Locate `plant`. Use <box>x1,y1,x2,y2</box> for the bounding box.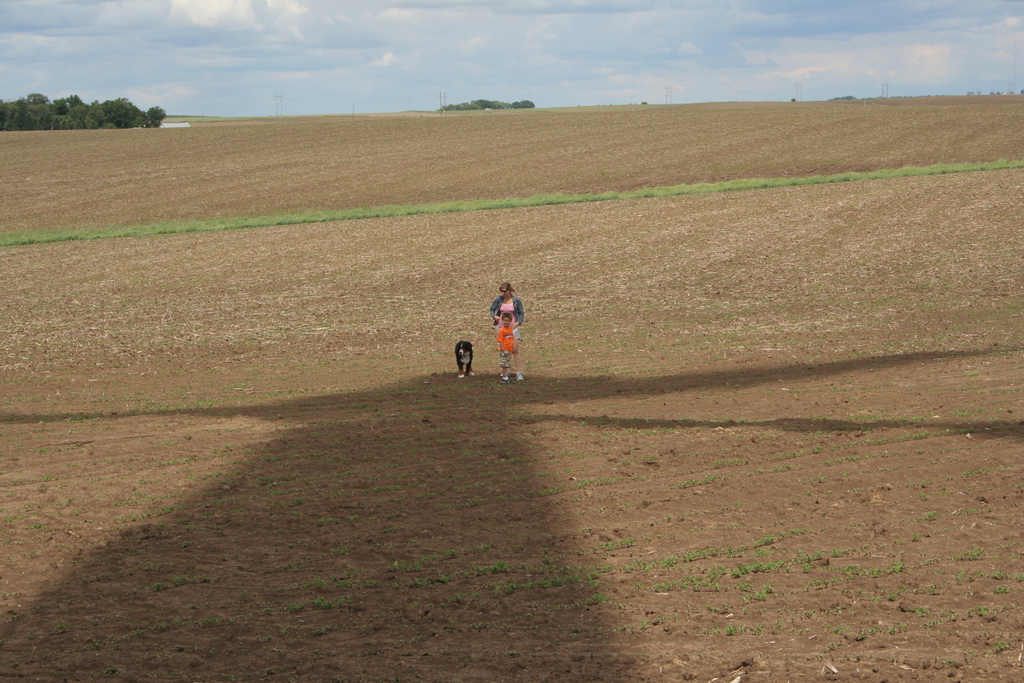
<box>337,579,354,588</box>.
